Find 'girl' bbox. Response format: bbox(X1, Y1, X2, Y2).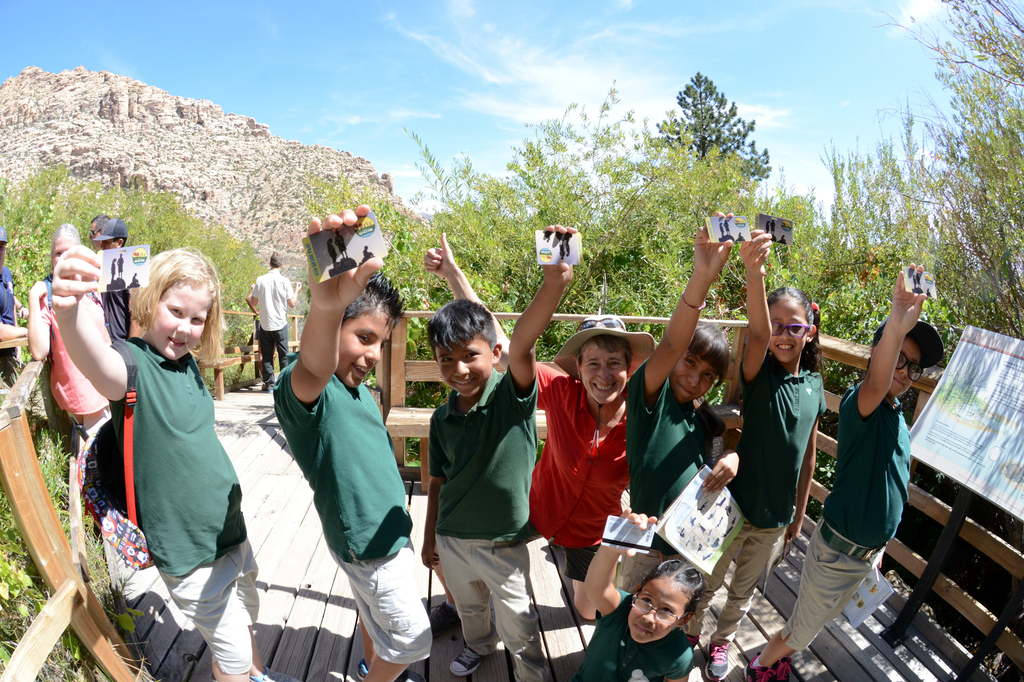
bbox(27, 223, 112, 424).
